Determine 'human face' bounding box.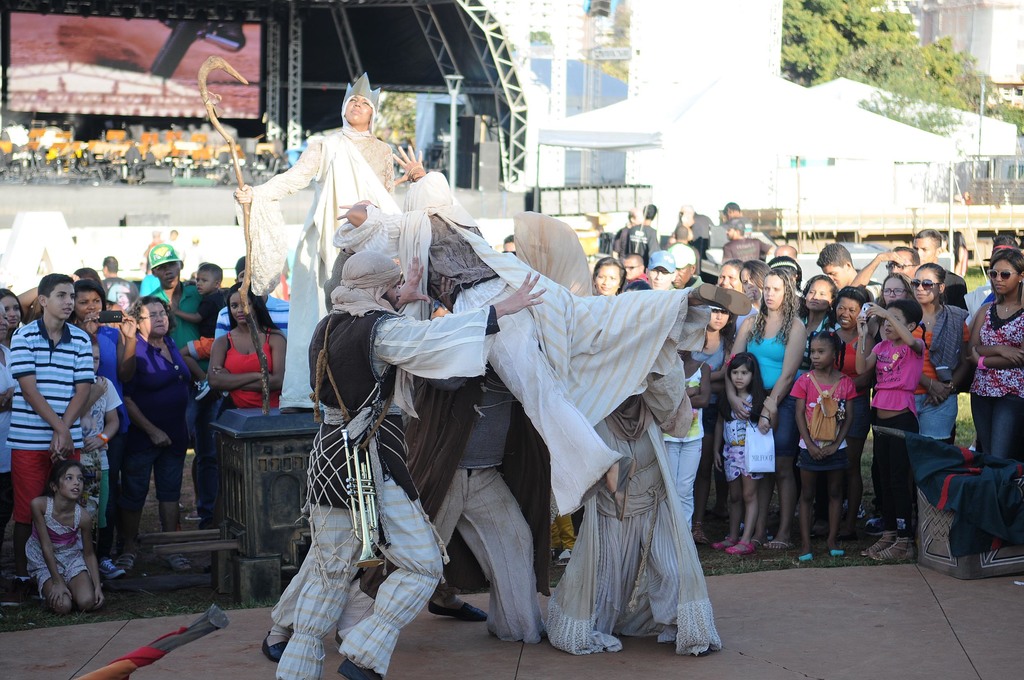
Determined: x1=762 y1=272 x2=780 y2=307.
